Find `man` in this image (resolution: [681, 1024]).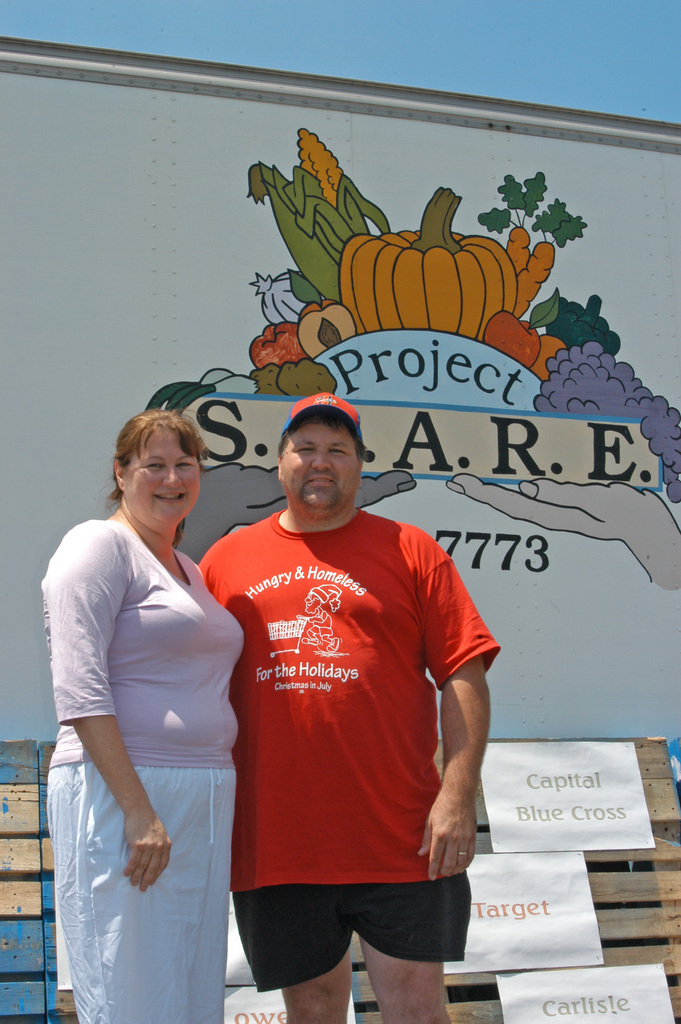
locate(197, 392, 501, 1023).
